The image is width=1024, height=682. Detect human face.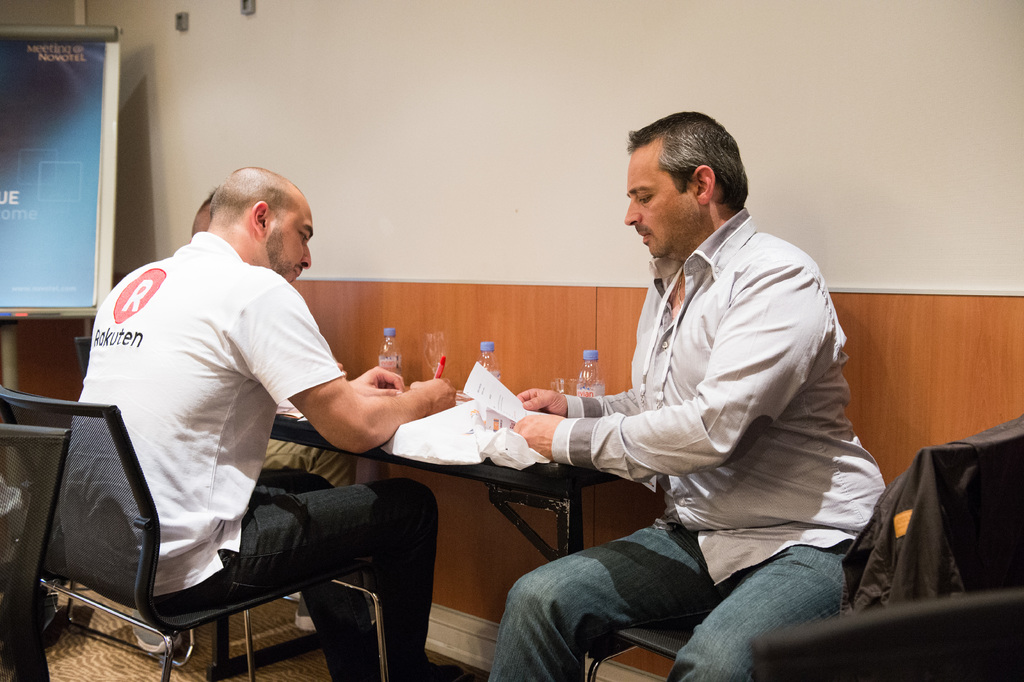
Detection: (262,197,311,281).
